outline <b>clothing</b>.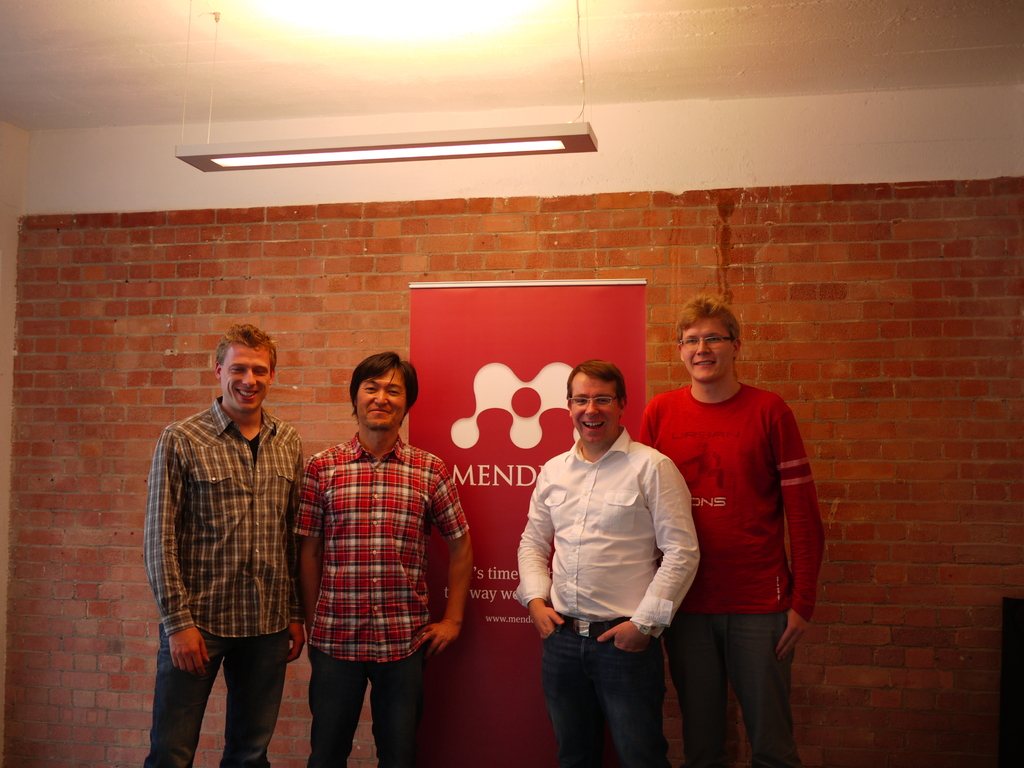
Outline: {"left": 511, "top": 430, "right": 708, "bottom": 764}.
